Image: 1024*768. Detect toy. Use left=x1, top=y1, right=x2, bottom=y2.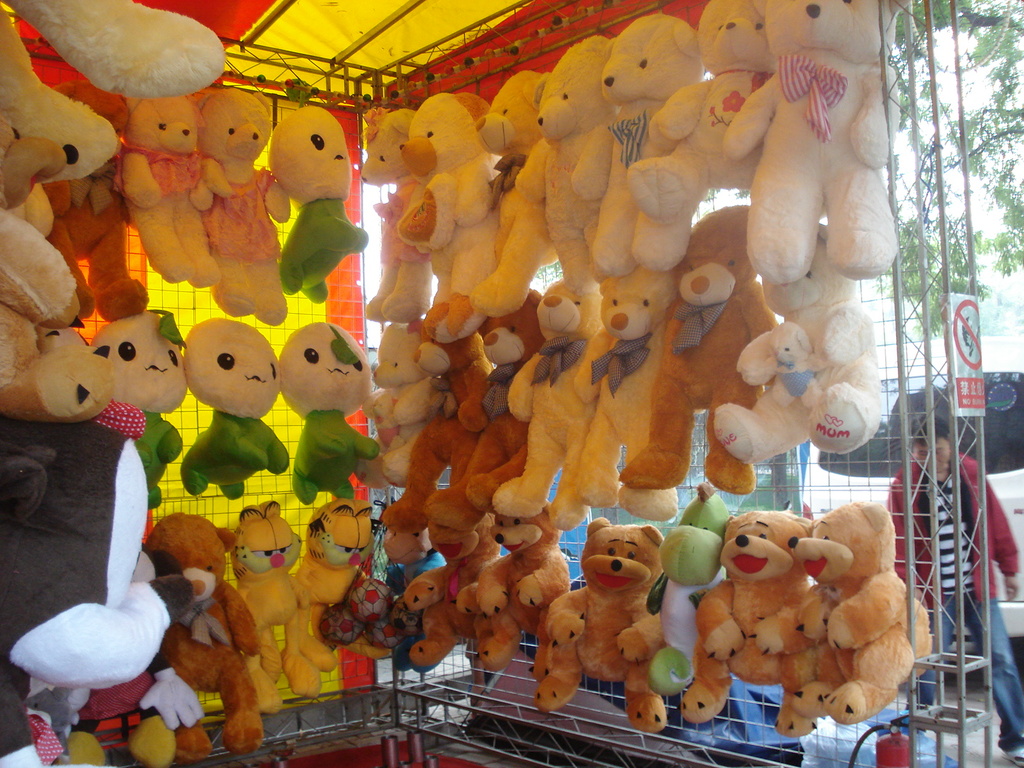
left=401, top=500, right=509, bottom=671.
